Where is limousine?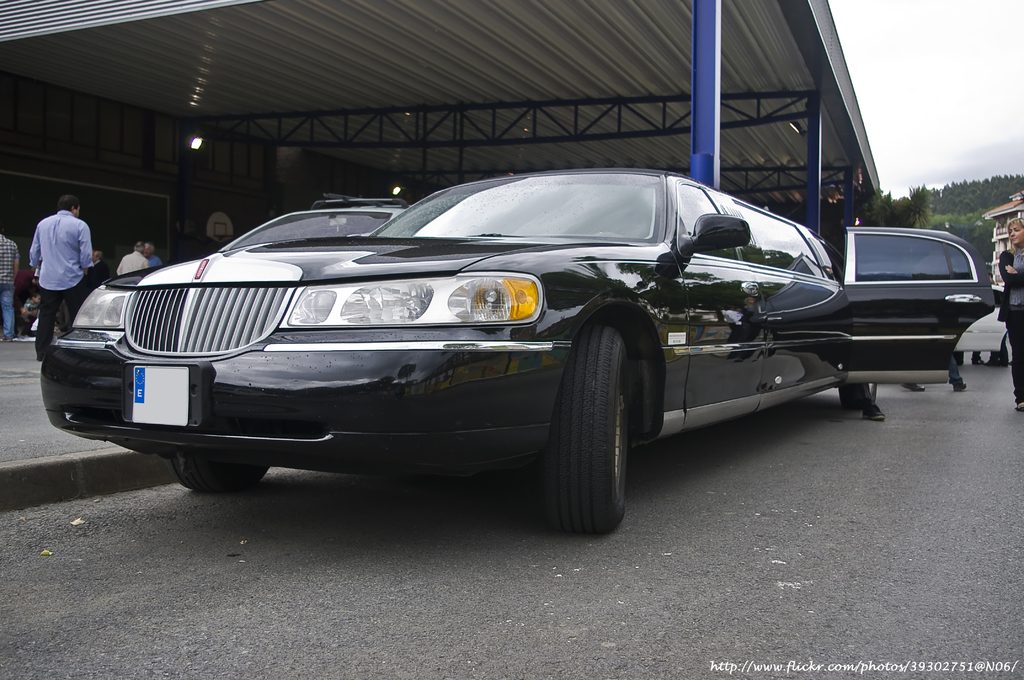
[x1=41, y1=172, x2=995, y2=537].
